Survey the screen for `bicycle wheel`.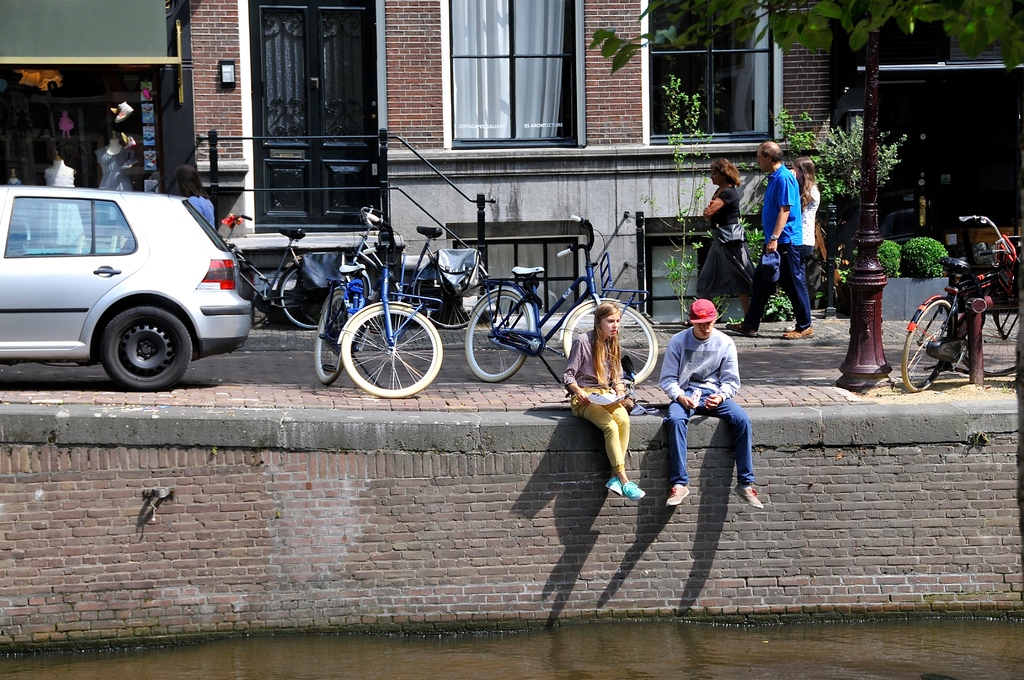
Survey found: box=[413, 263, 488, 331].
